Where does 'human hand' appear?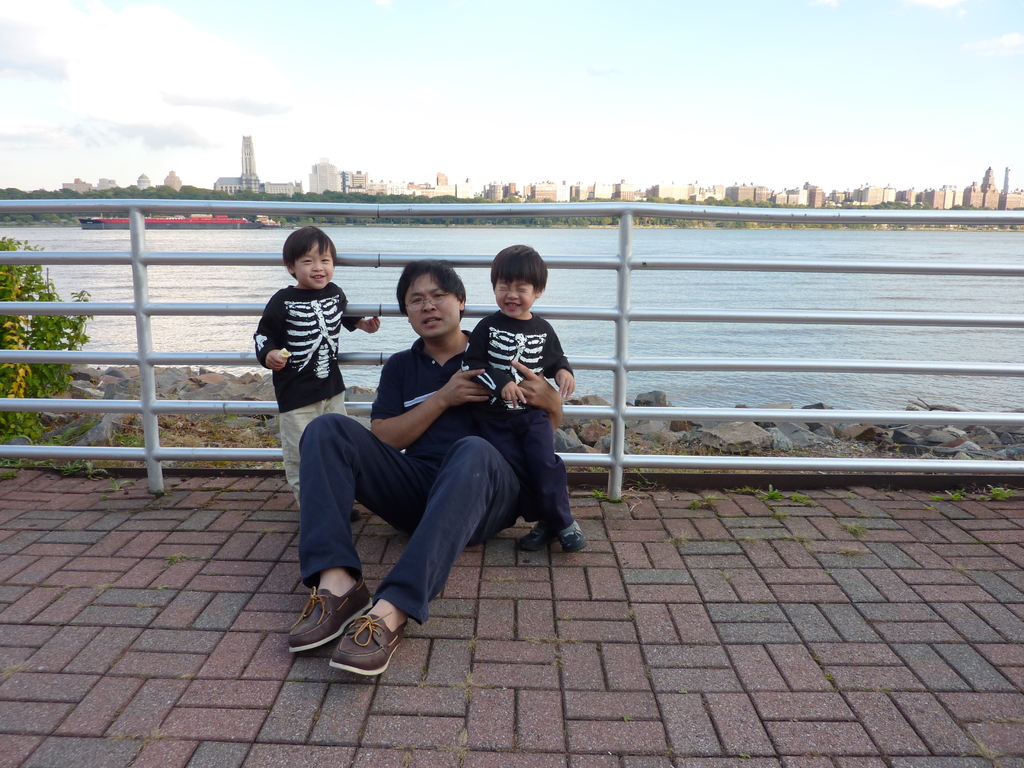
Appears at x1=512, y1=361, x2=563, y2=412.
